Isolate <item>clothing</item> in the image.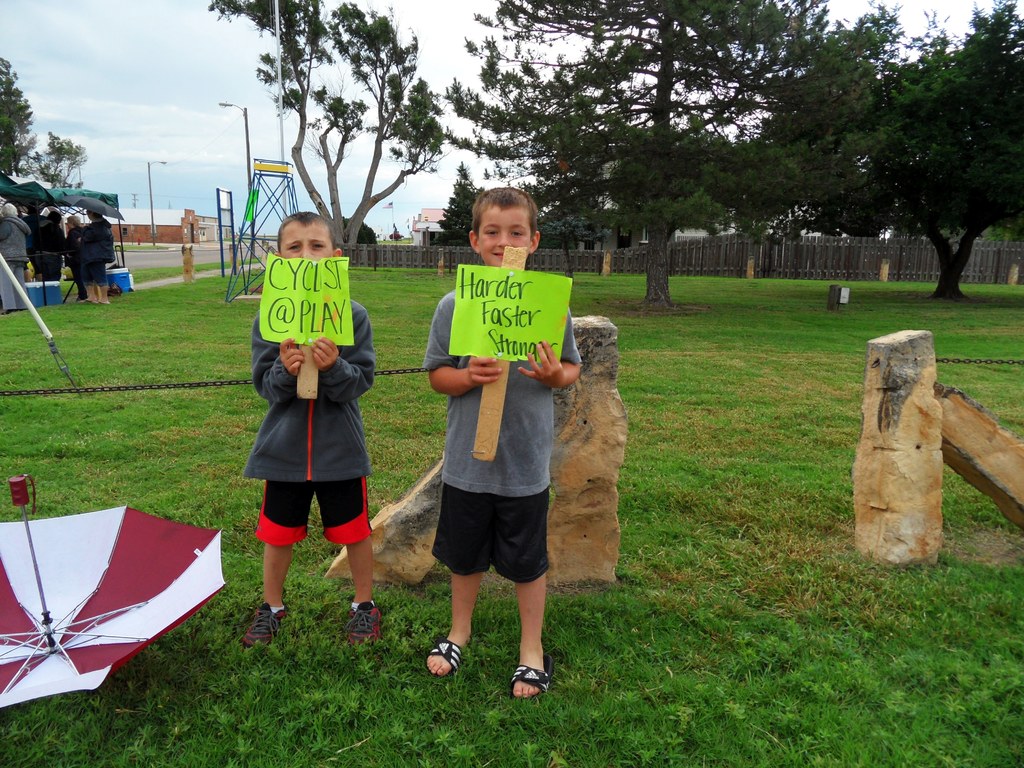
Isolated region: <bbox>77, 217, 119, 291</bbox>.
